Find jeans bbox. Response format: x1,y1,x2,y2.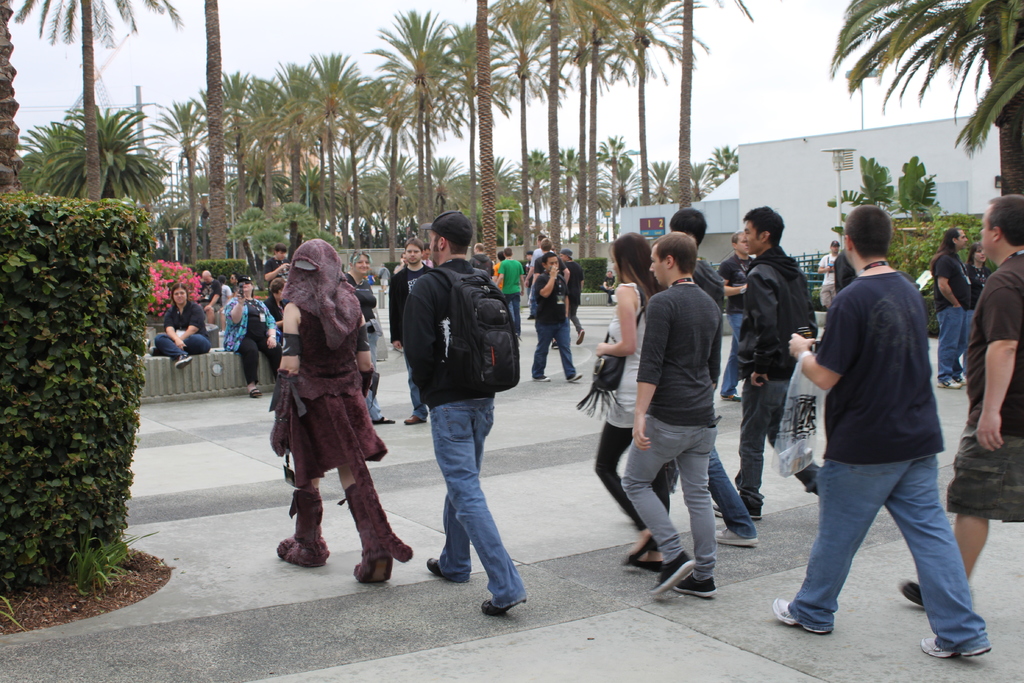
504,293,524,331.
